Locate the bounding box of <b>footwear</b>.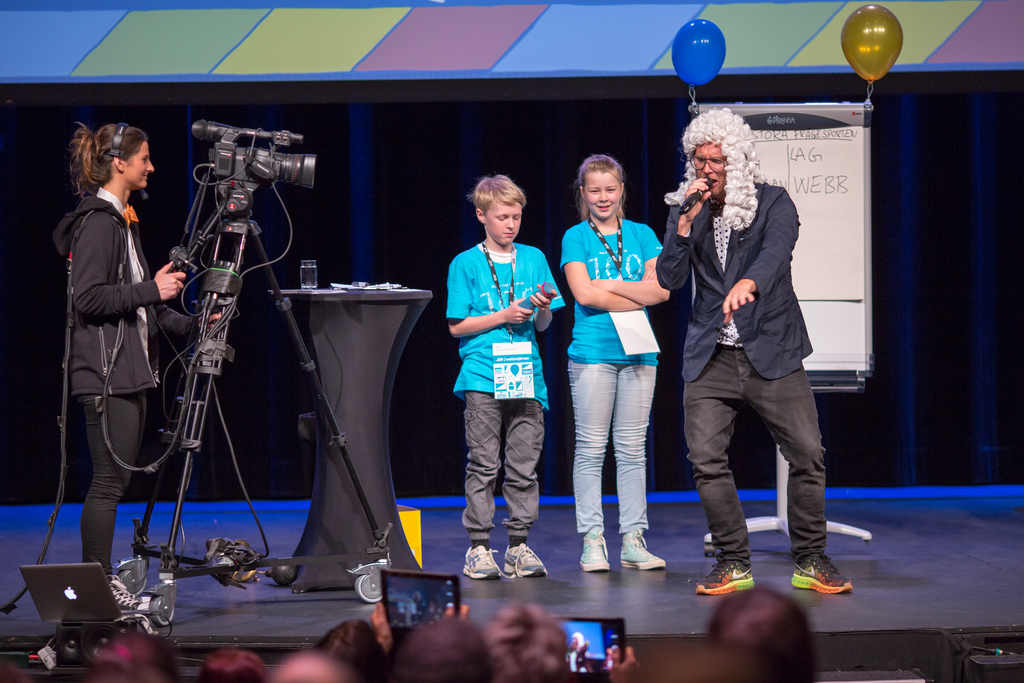
Bounding box: region(461, 538, 508, 579).
